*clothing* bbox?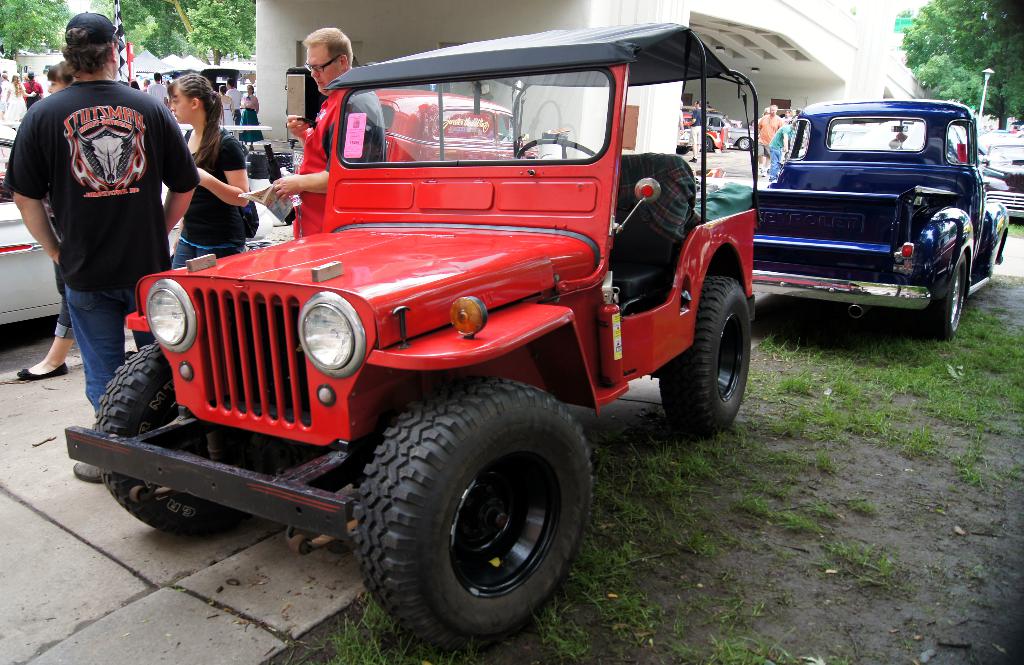
<region>1008, 127, 1018, 135</region>
